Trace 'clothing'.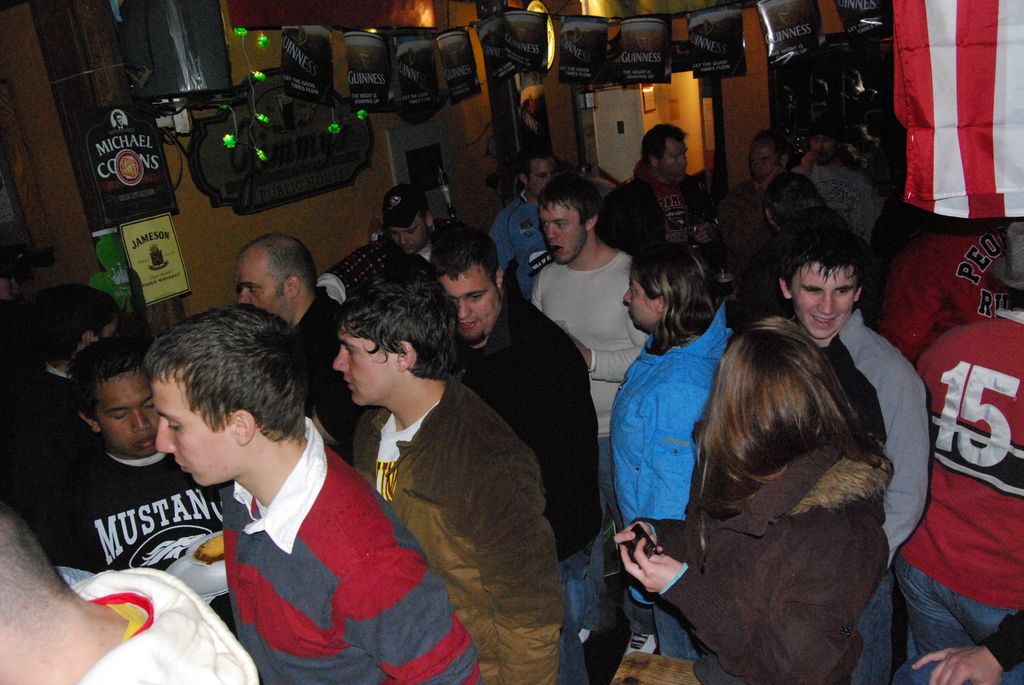
Traced to {"left": 632, "top": 438, "right": 894, "bottom": 684}.
